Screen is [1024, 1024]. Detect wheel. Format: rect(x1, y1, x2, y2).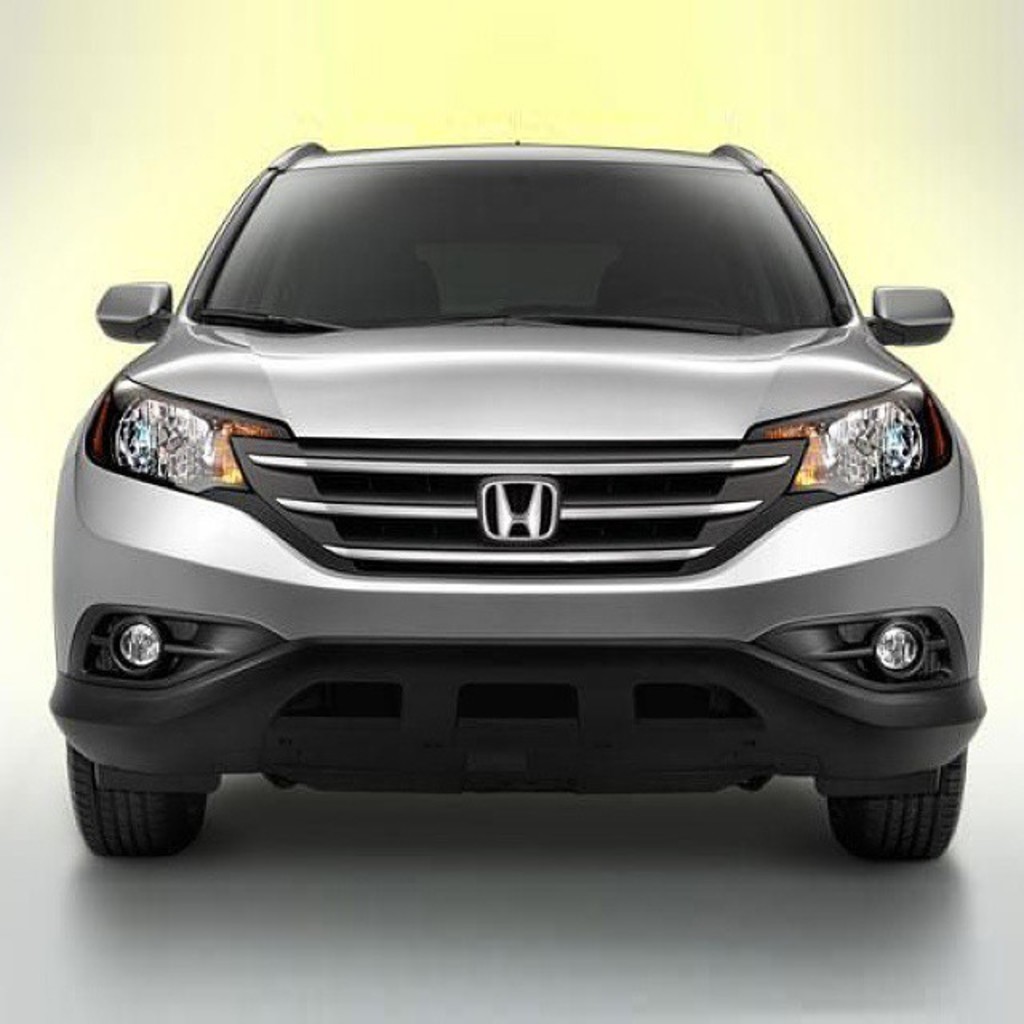
rect(821, 774, 965, 867).
